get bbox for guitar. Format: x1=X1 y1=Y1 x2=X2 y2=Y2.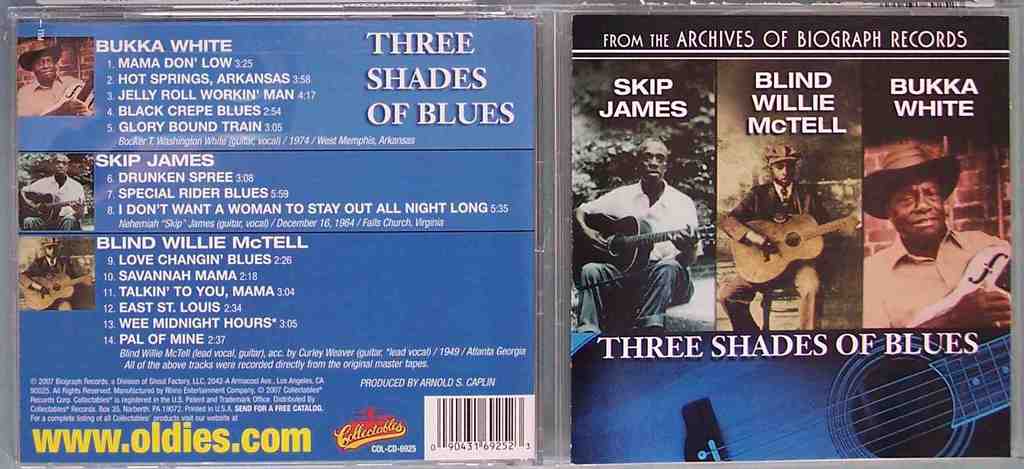
x1=570 y1=327 x2=1013 y2=461.
